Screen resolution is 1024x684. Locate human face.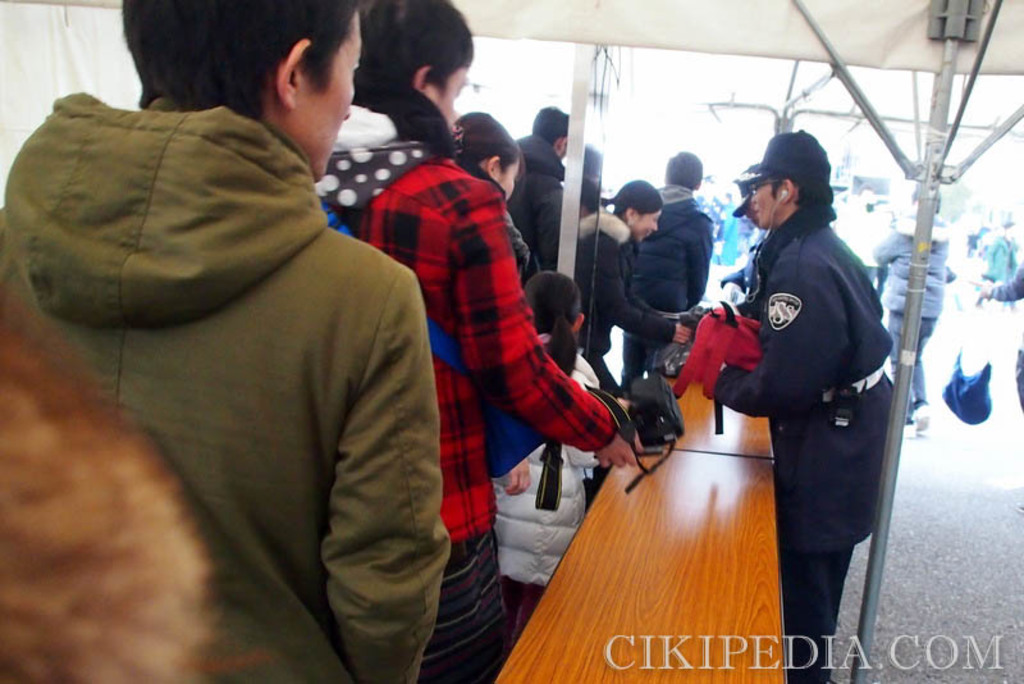
[637,206,663,242].
